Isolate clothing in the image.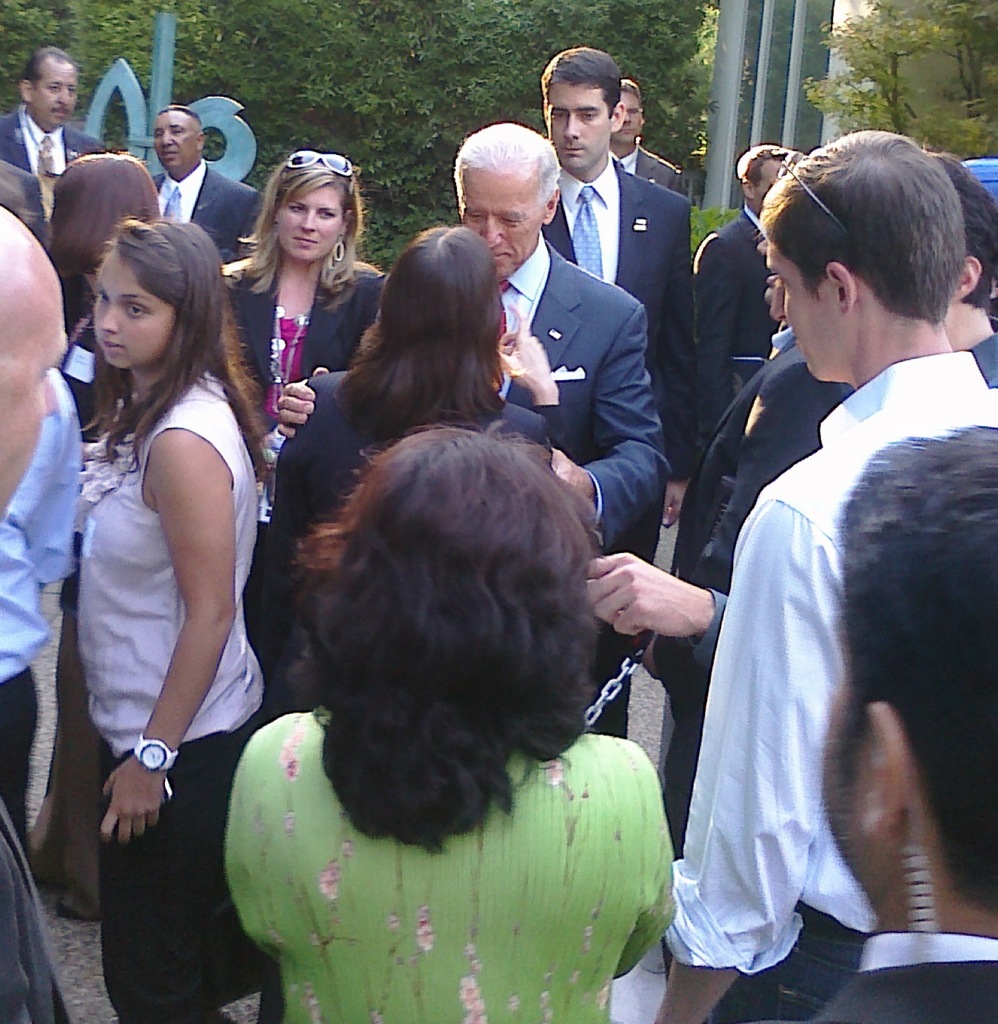
Isolated region: (x1=527, y1=150, x2=693, y2=474).
